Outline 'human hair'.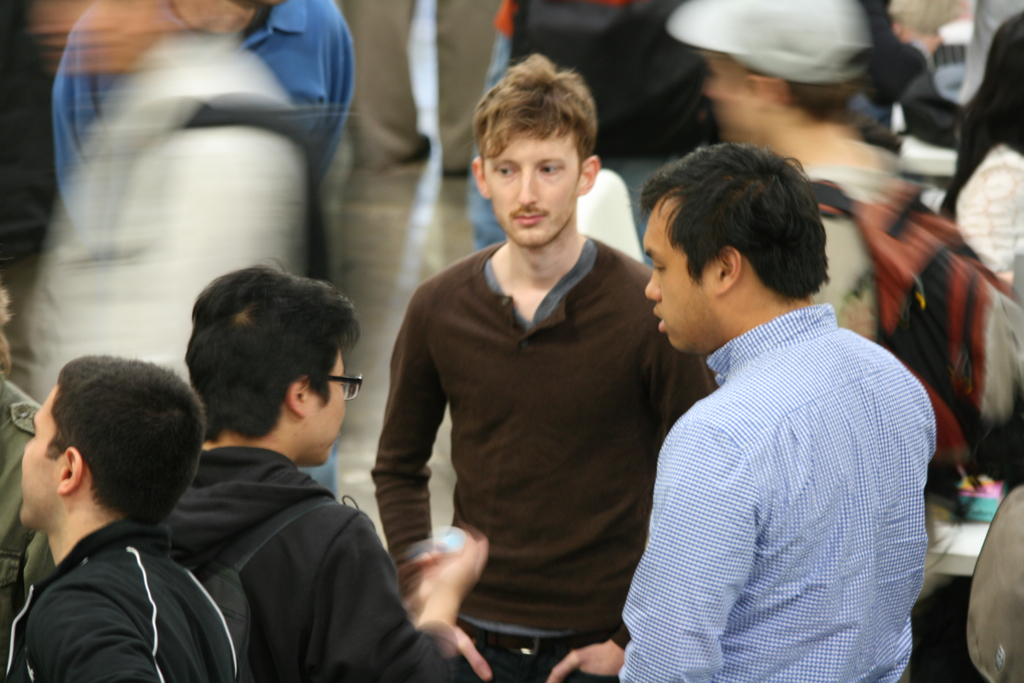
Outline: 464,60,606,183.
